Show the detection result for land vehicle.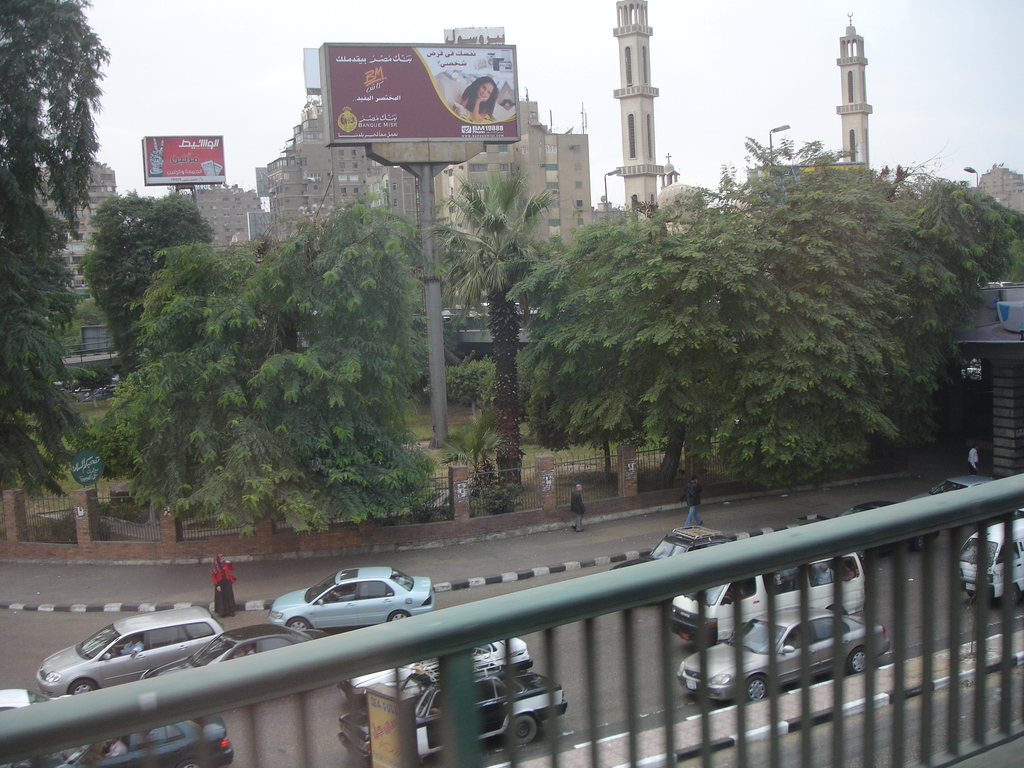
l=920, t=474, r=996, b=498.
